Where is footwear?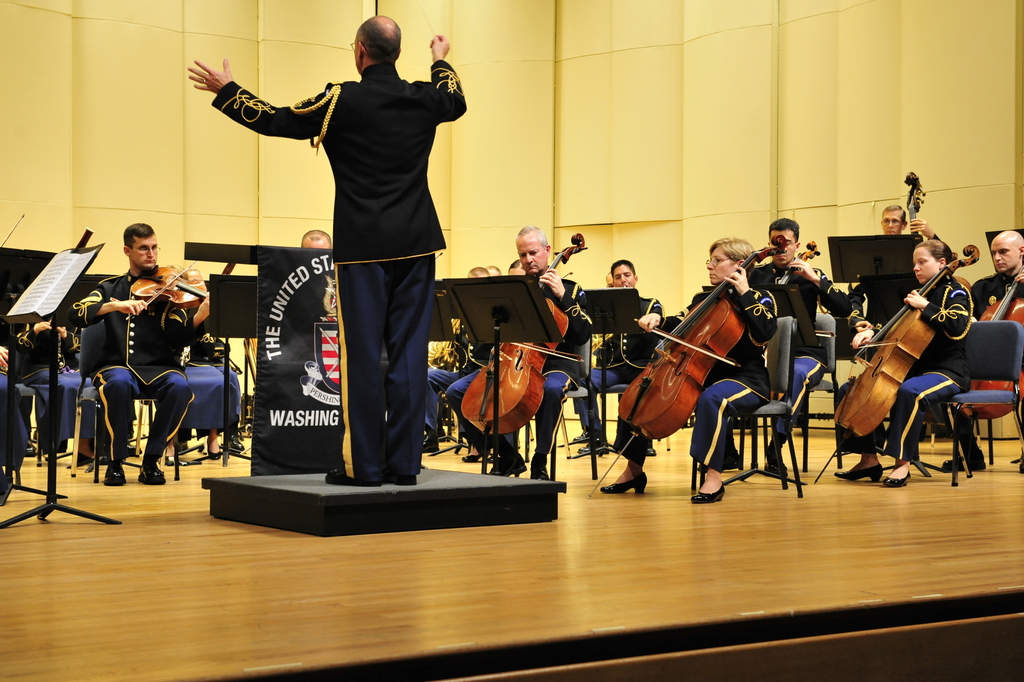
locate(100, 459, 131, 487).
